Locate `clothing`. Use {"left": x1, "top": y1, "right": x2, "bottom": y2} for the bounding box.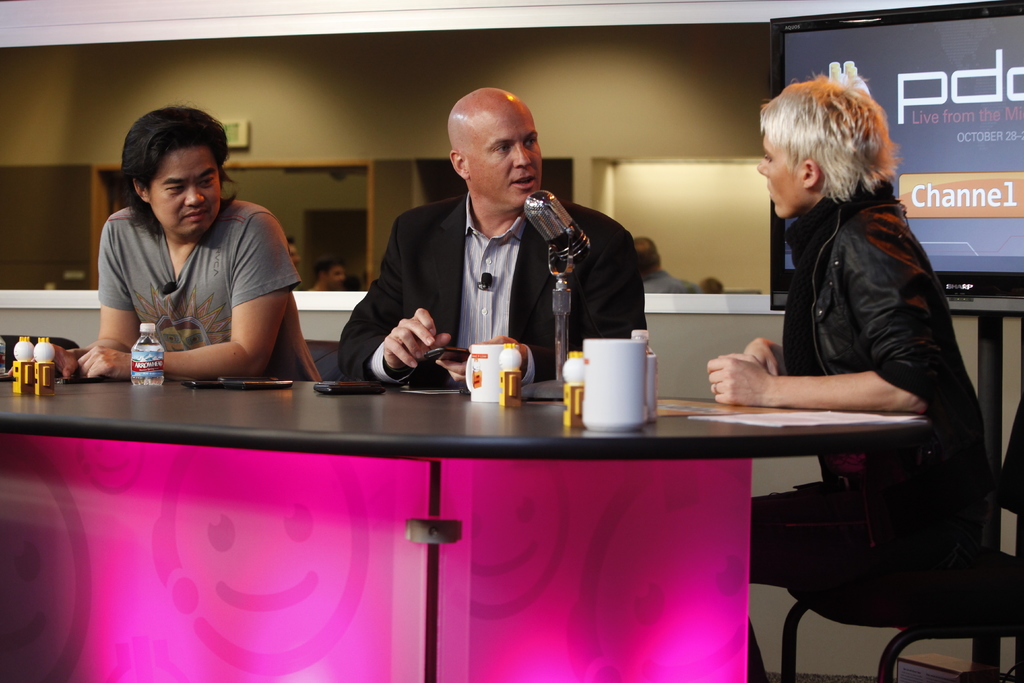
{"left": 643, "top": 268, "right": 698, "bottom": 289}.
